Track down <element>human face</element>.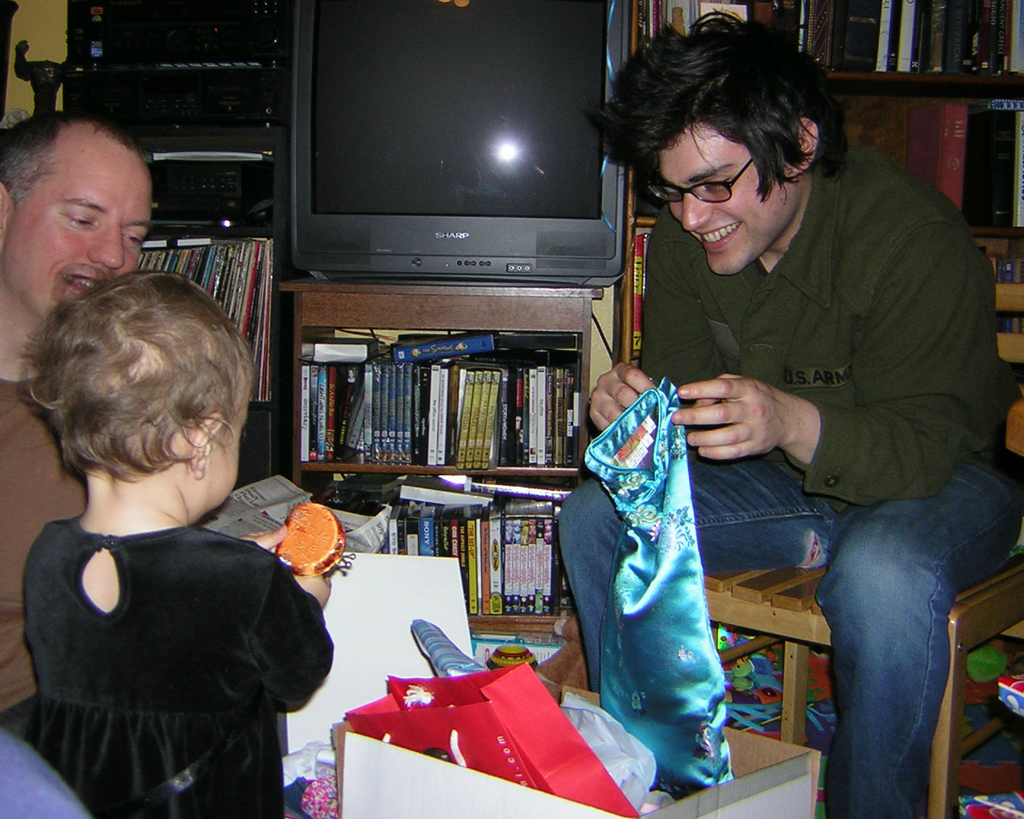
Tracked to 0,125,153,320.
